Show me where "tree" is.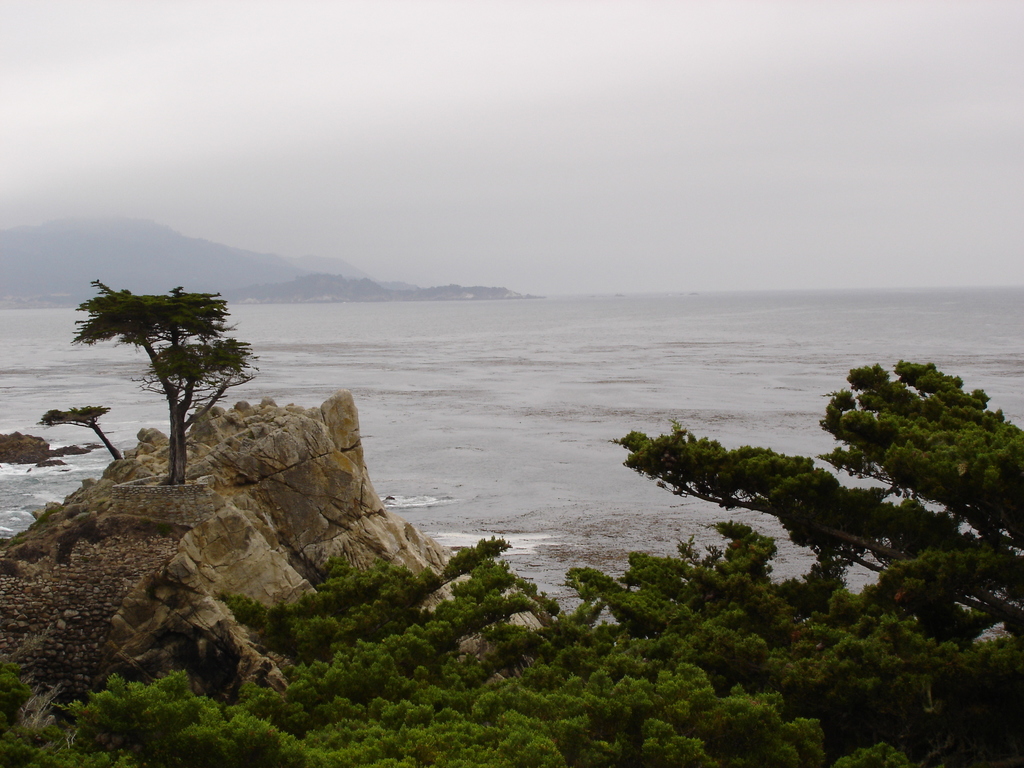
"tree" is at <bbox>32, 405, 124, 466</bbox>.
